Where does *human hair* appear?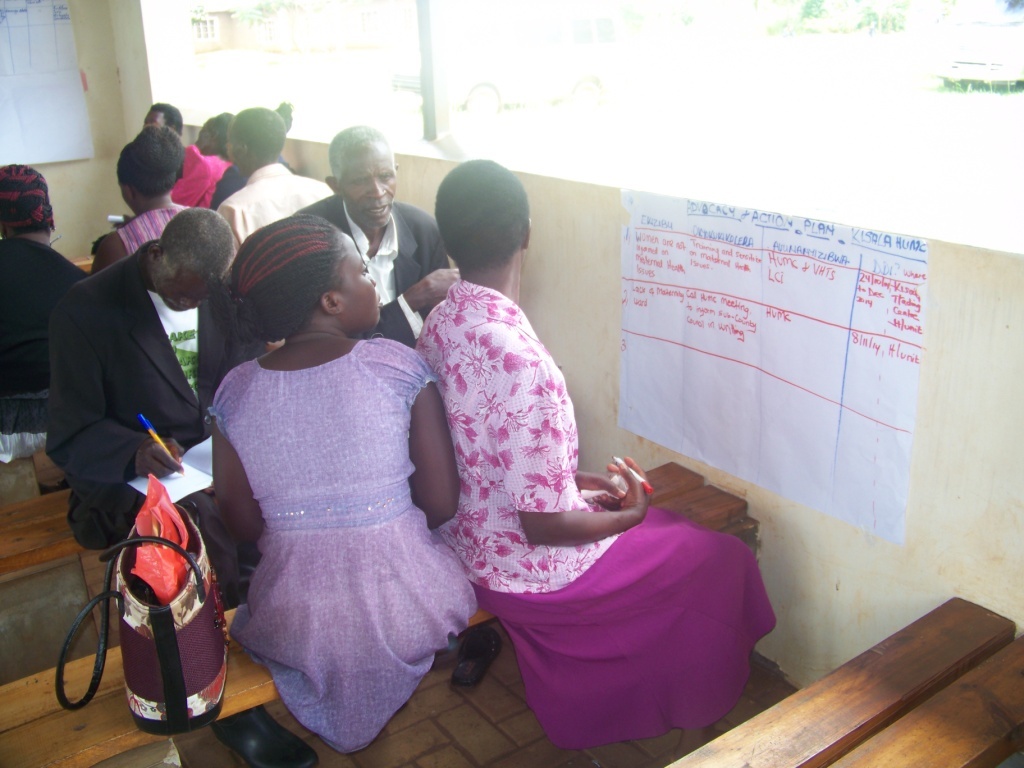
Appears at crop(423, 156, 536, 265).
